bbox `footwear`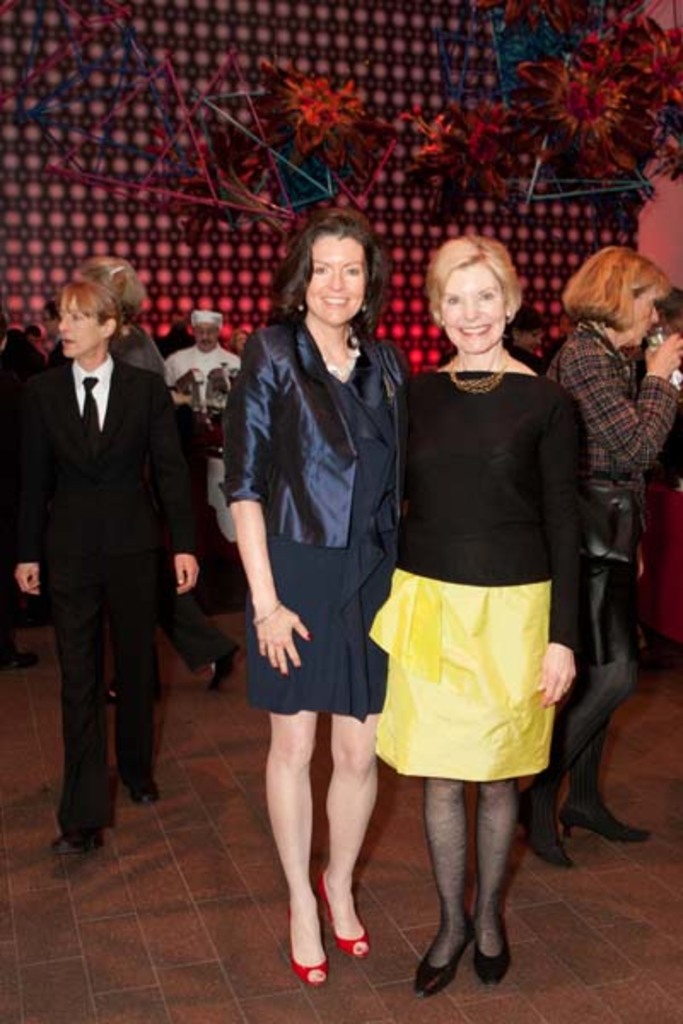
[left=53, top=819, right=99, bottom=860]
